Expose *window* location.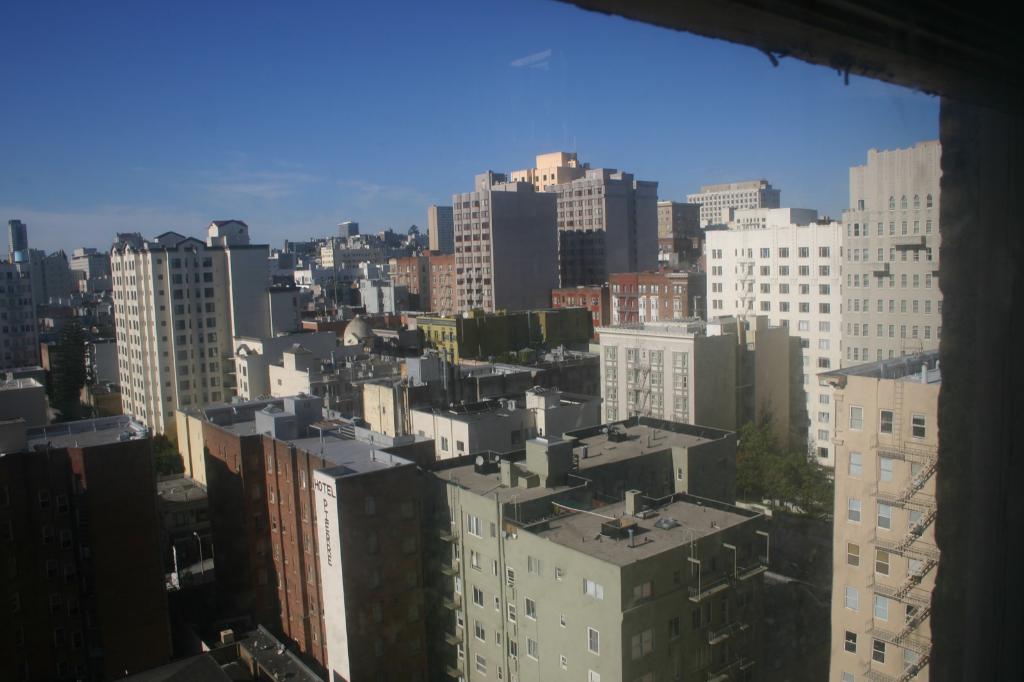
Exposed at bbox(799, 283, 808, 295).
